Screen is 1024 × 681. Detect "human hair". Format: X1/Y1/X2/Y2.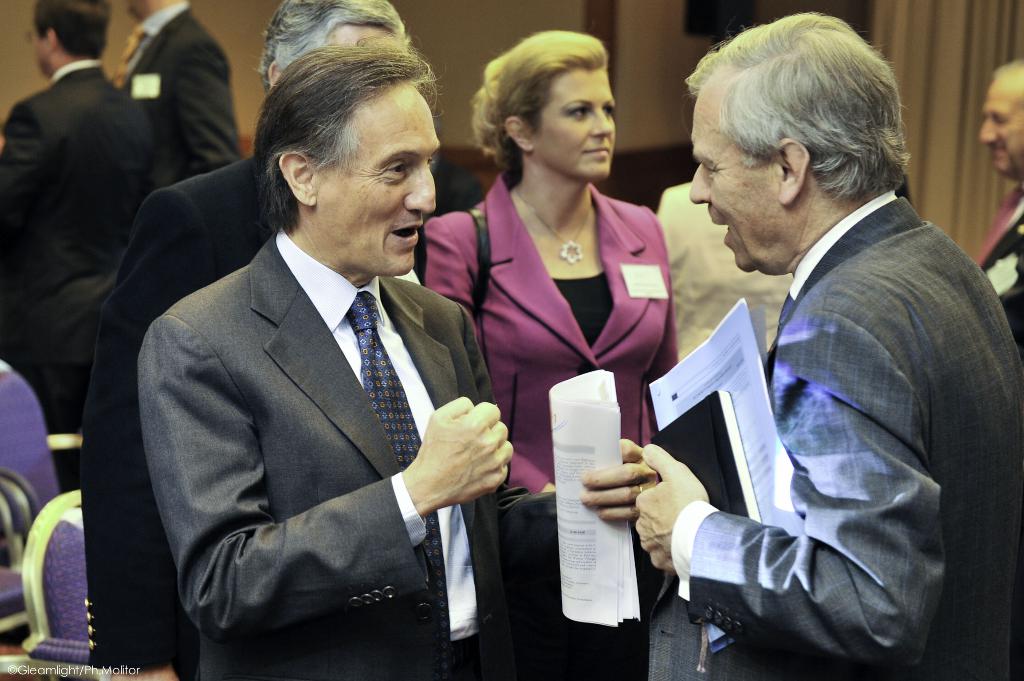
678/7/911/195.
